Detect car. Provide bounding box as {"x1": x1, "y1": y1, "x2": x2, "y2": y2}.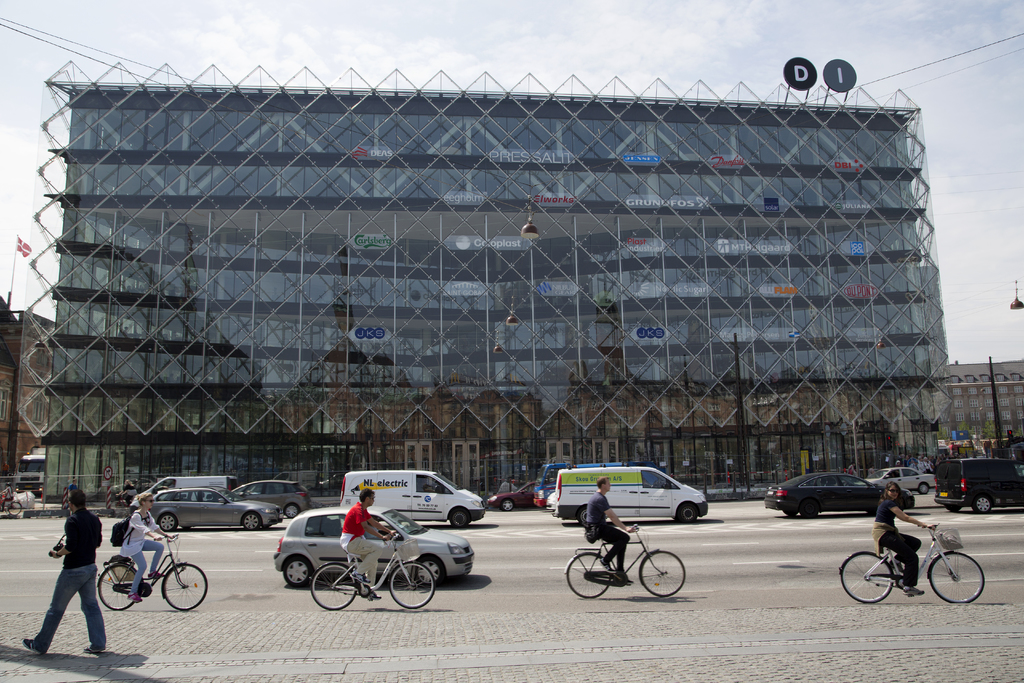
{"x1": 221, "y1": 479, "x2": 310, "y2": 518}.
